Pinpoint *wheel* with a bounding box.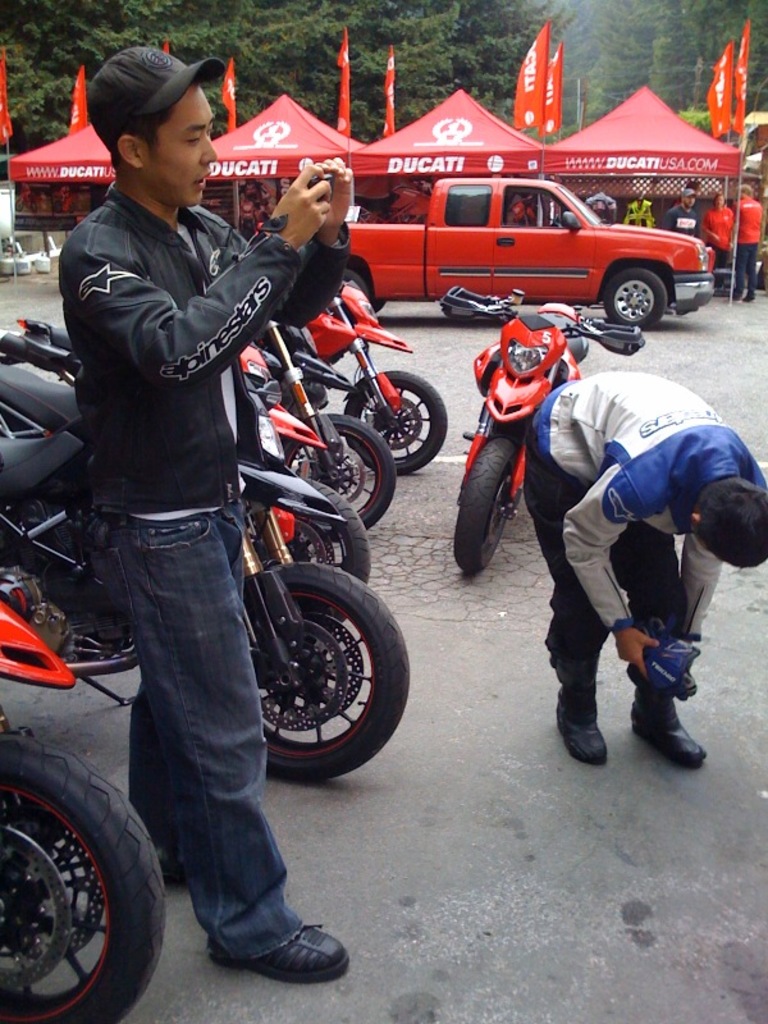
338, 270, 369, 300.
